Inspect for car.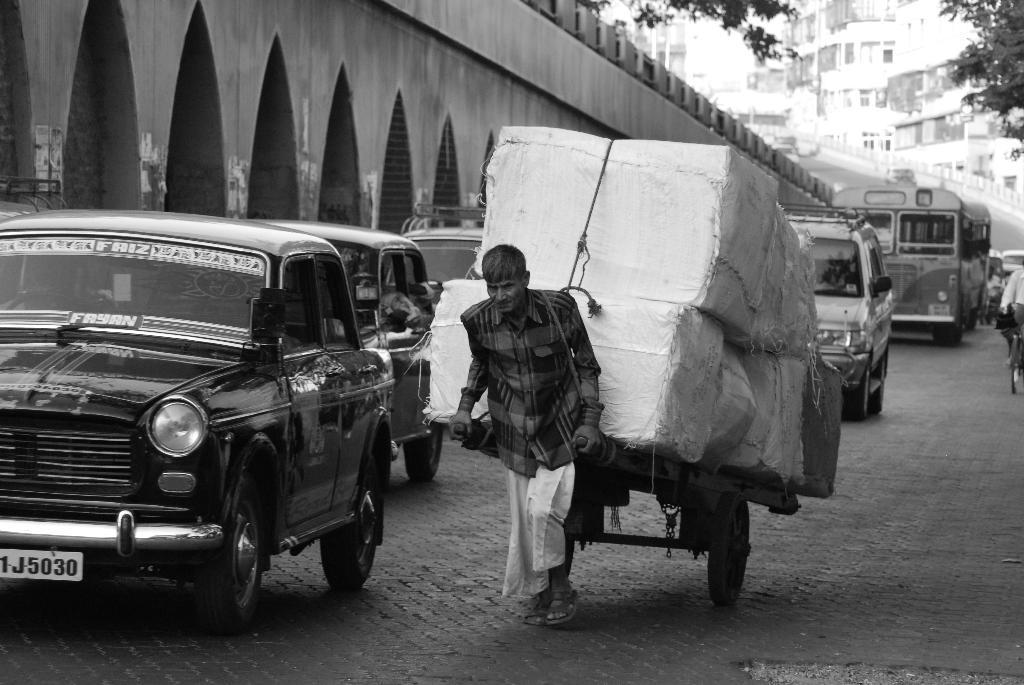
Inspection: region(404, 221, 489, 288).
